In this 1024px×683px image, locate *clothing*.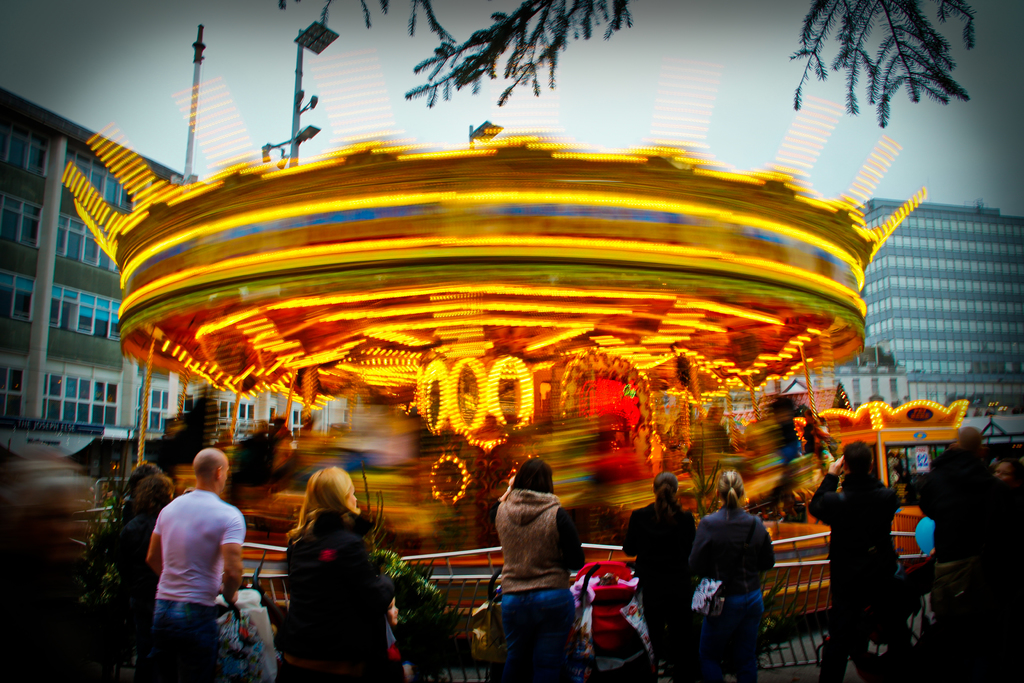
Bounding box: x1=490, y1=483, x2=569, y2=682.
